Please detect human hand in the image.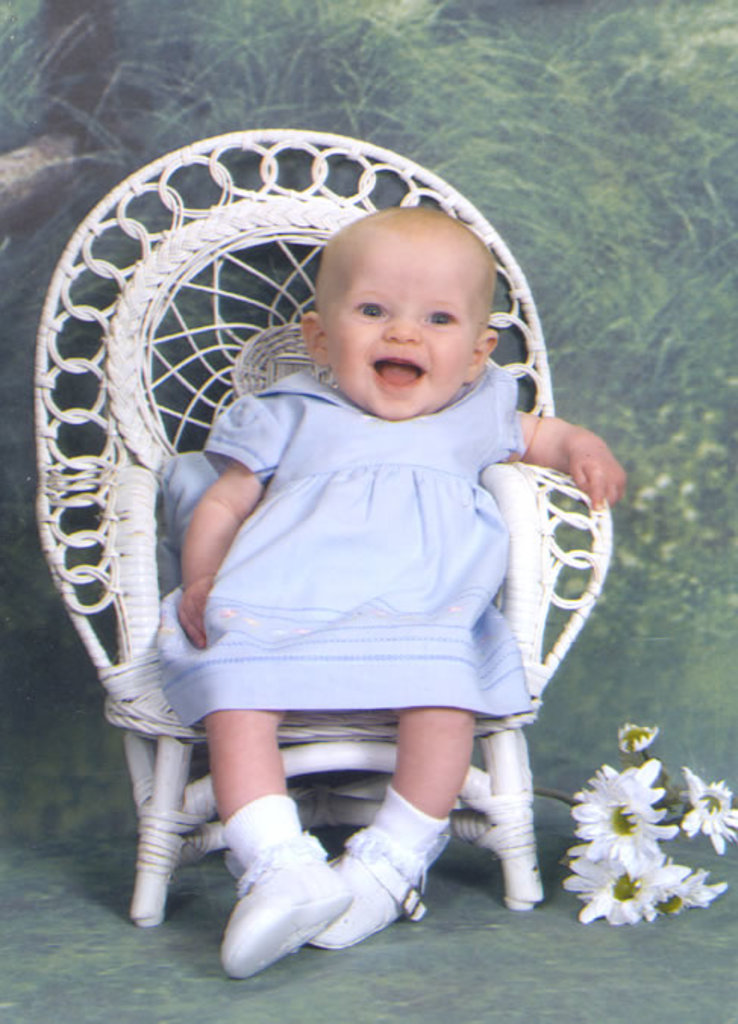
{"x1": 570, "y1": 445, "x2": 624, "y2": 507}.
